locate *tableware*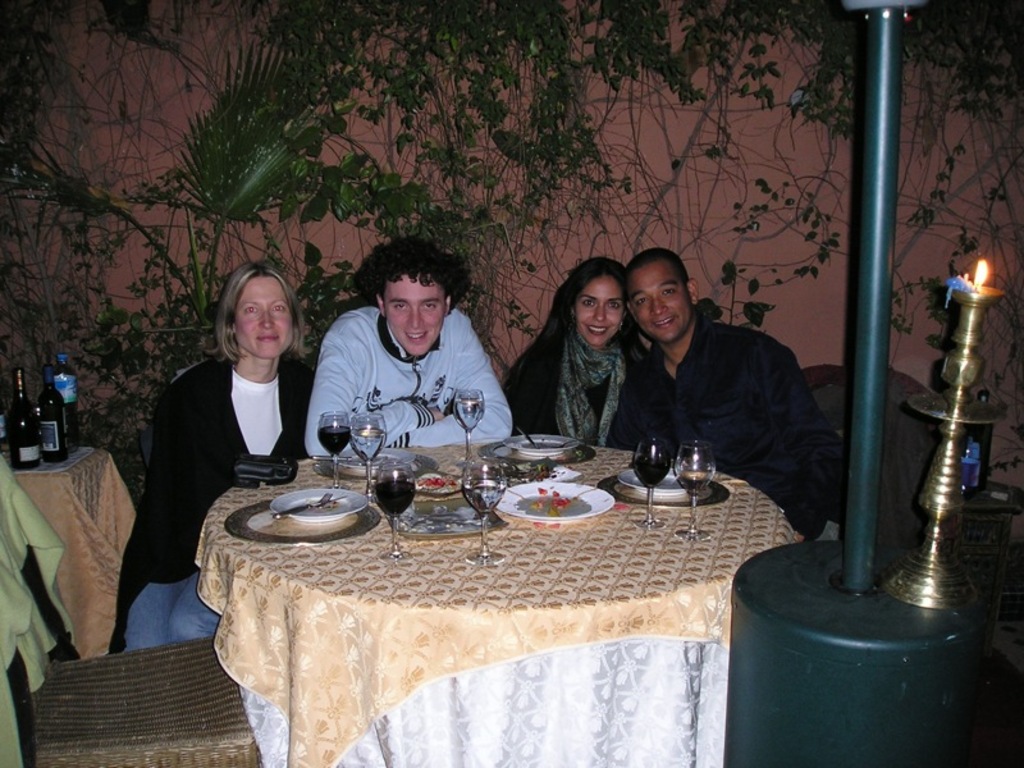
(223, 499, 381, 547)
